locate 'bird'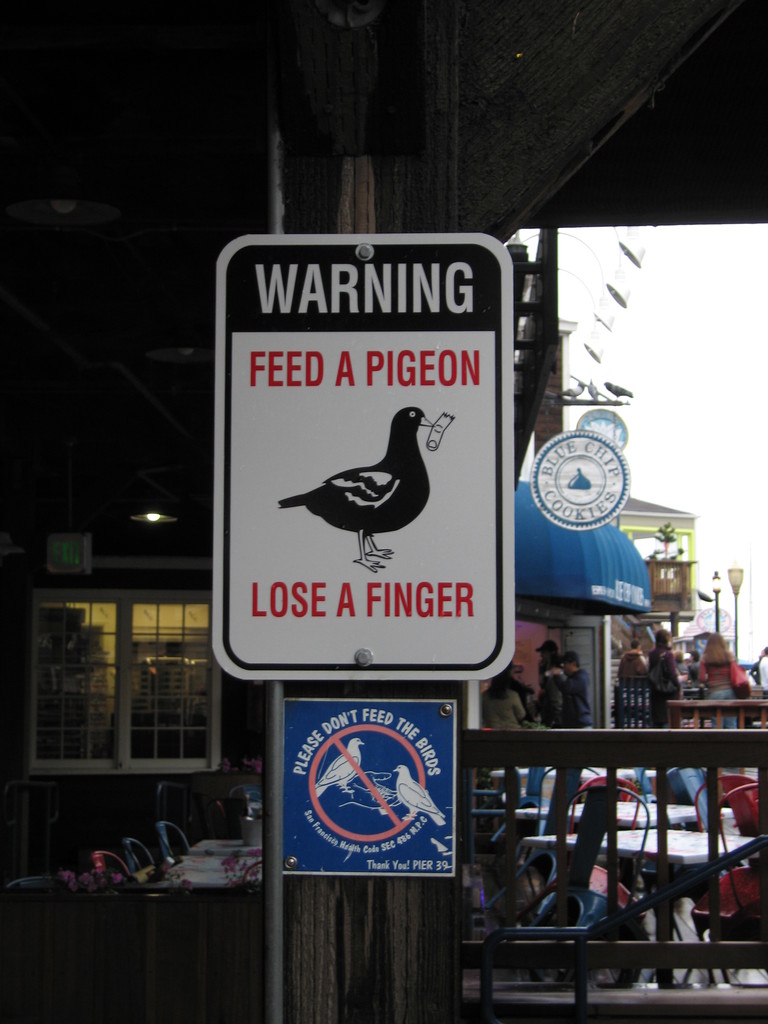
bbox(274, 404, 436, 572)
